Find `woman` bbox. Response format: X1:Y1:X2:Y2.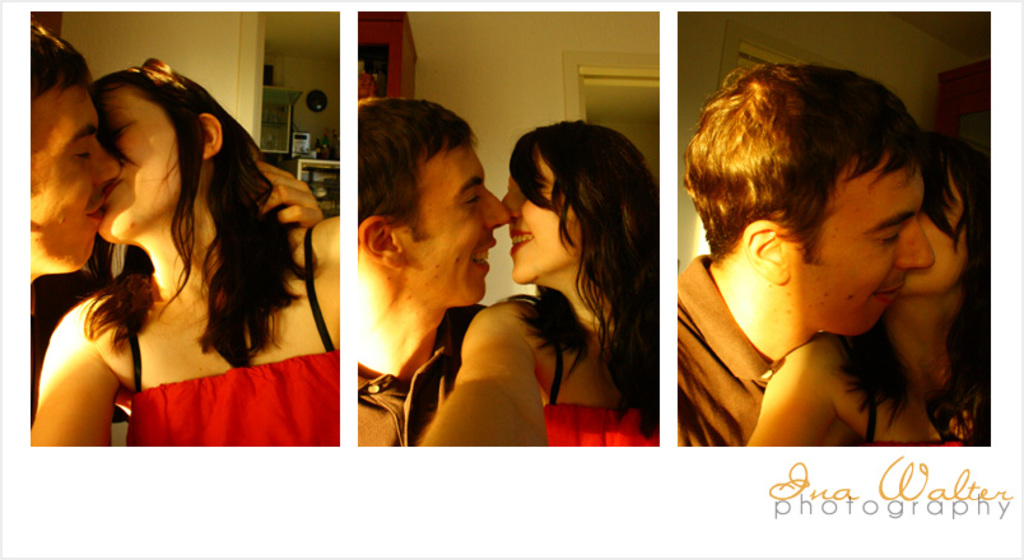
19:57:344:451.
